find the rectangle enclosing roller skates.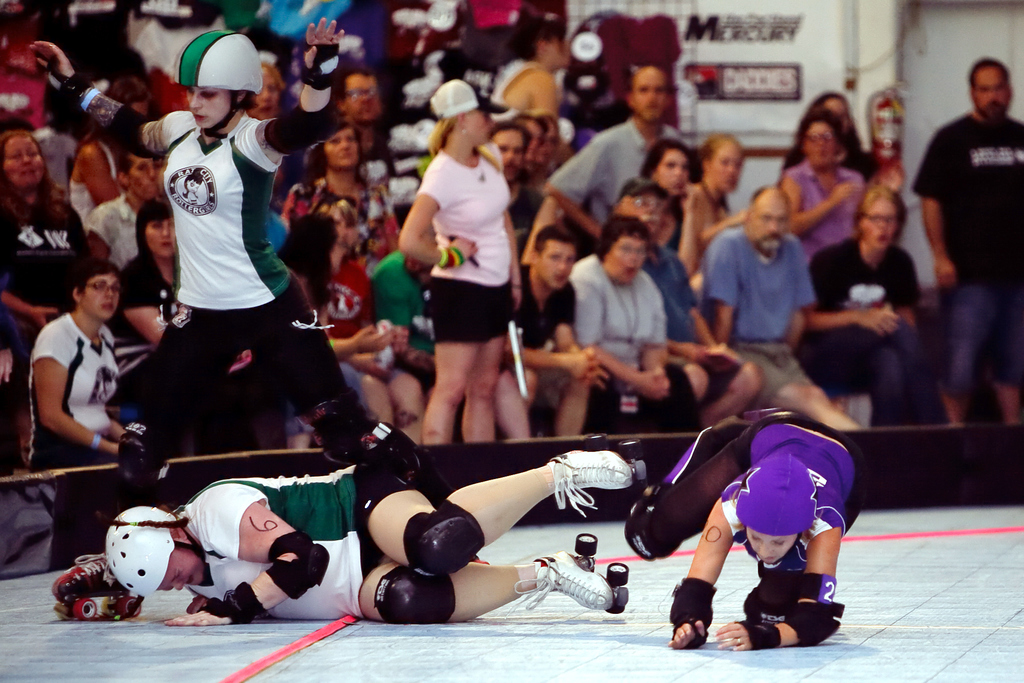
<region>51, 550, 144, 621</region>.
